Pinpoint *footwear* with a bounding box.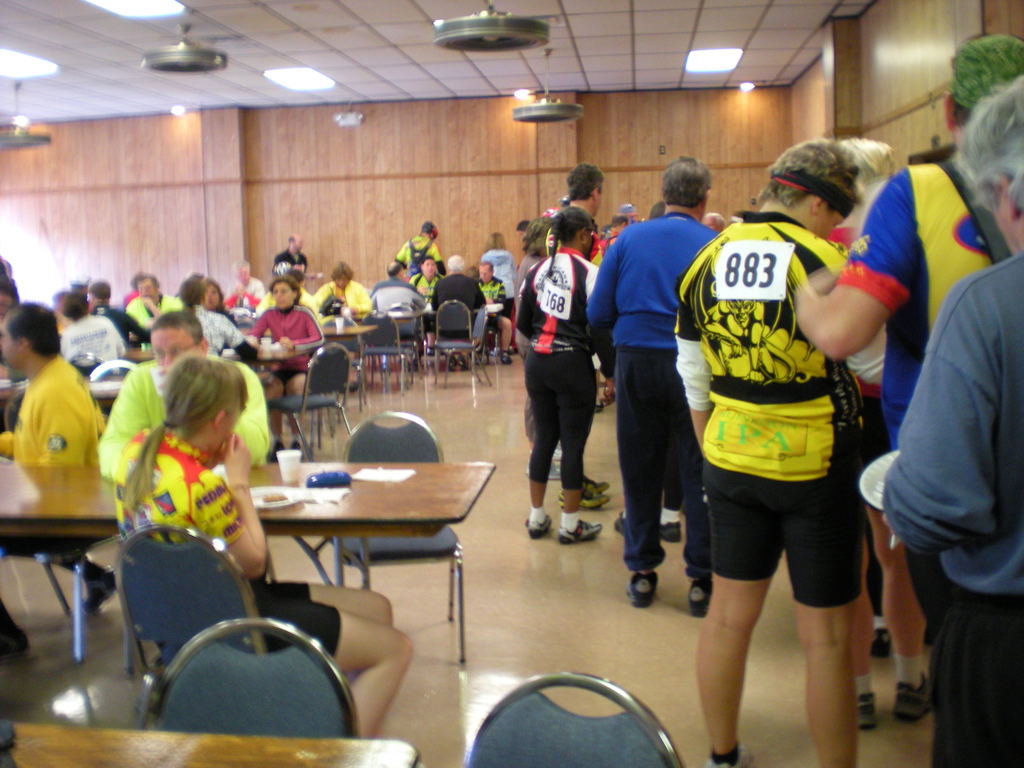
select_region(850, 691, 876, 730).
